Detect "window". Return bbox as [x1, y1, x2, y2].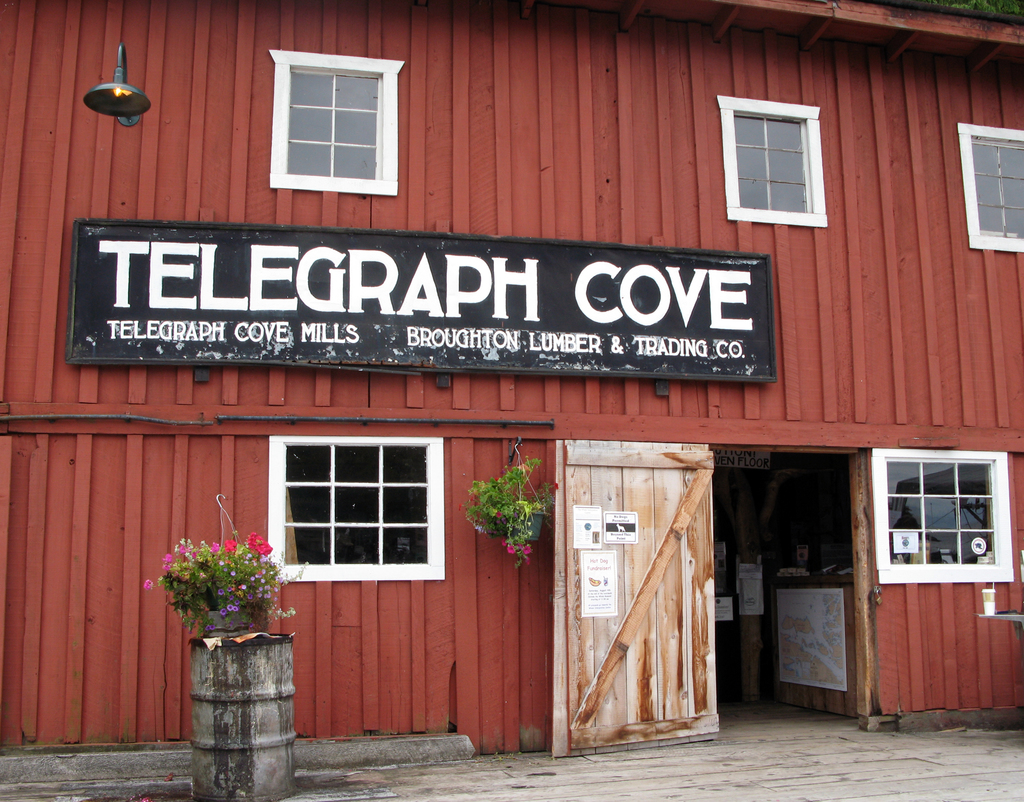
[887, 457, 999, 570].
